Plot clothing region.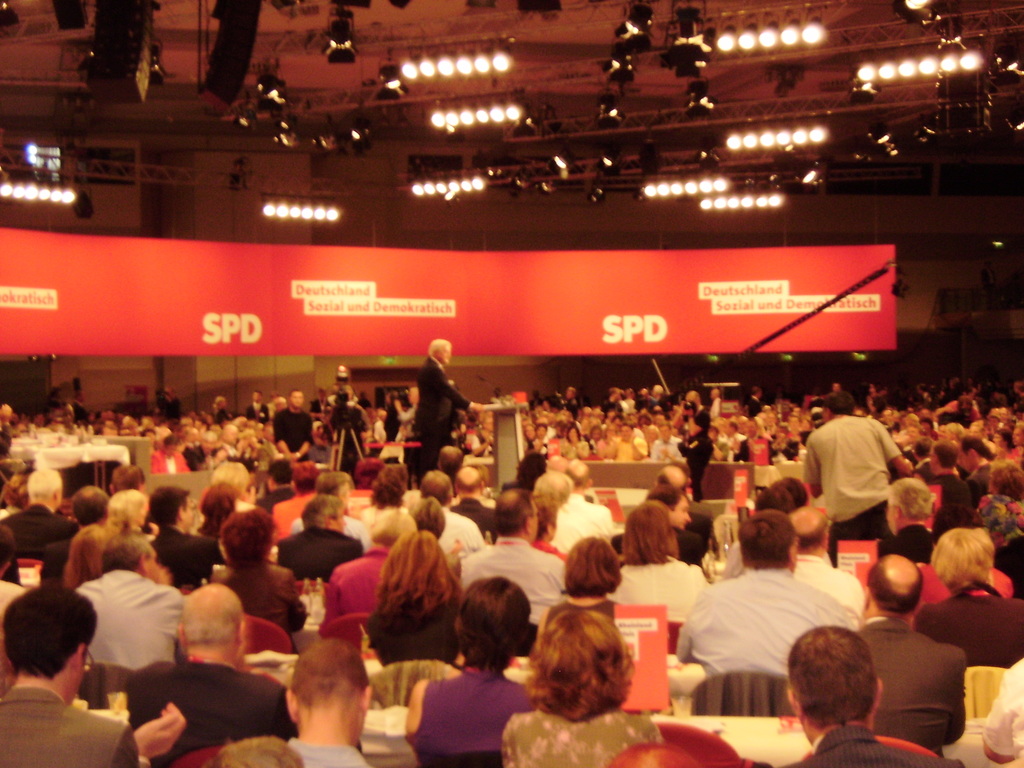
Plotted at [909, 562, 1014, 609].
